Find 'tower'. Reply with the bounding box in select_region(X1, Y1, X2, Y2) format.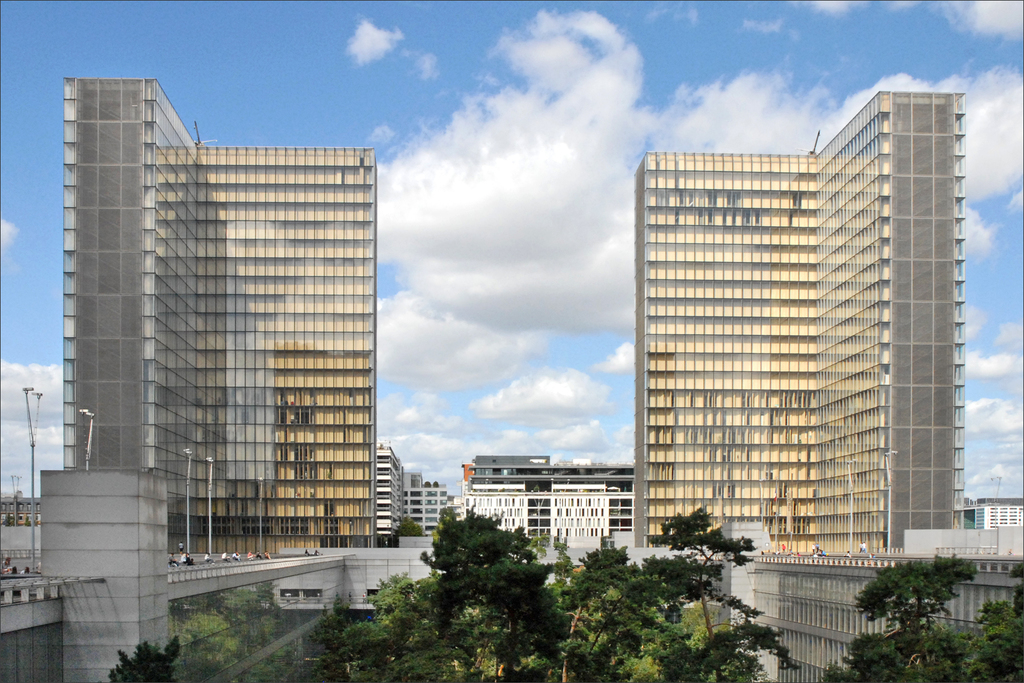
select_region(61, 74, 372, 551).
